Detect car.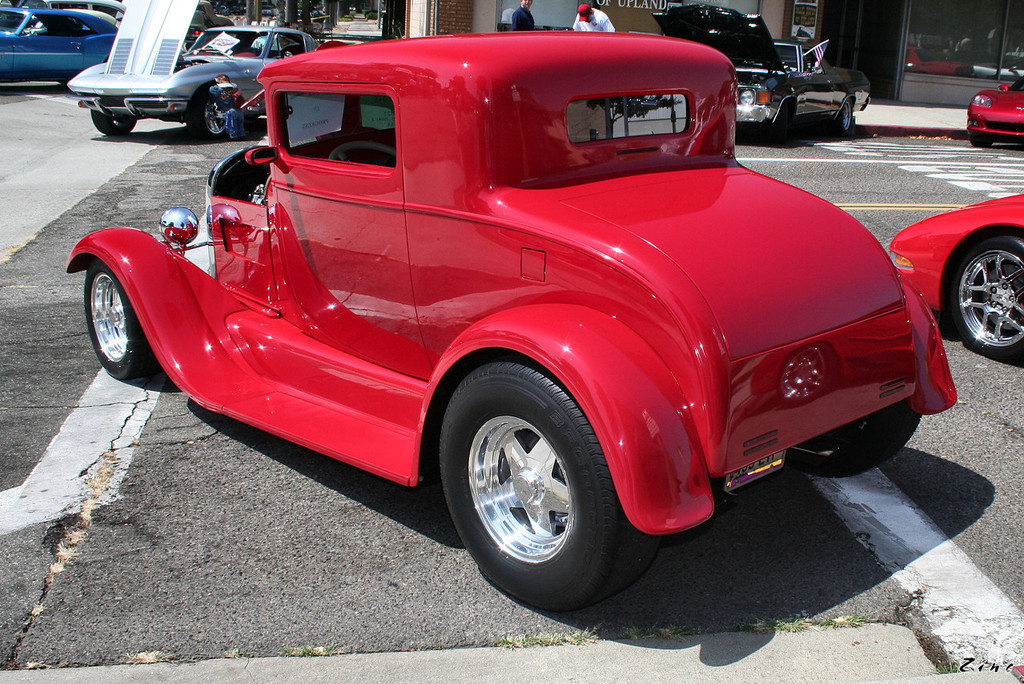
Detected at bbox(888, 194, 1023, 359).
